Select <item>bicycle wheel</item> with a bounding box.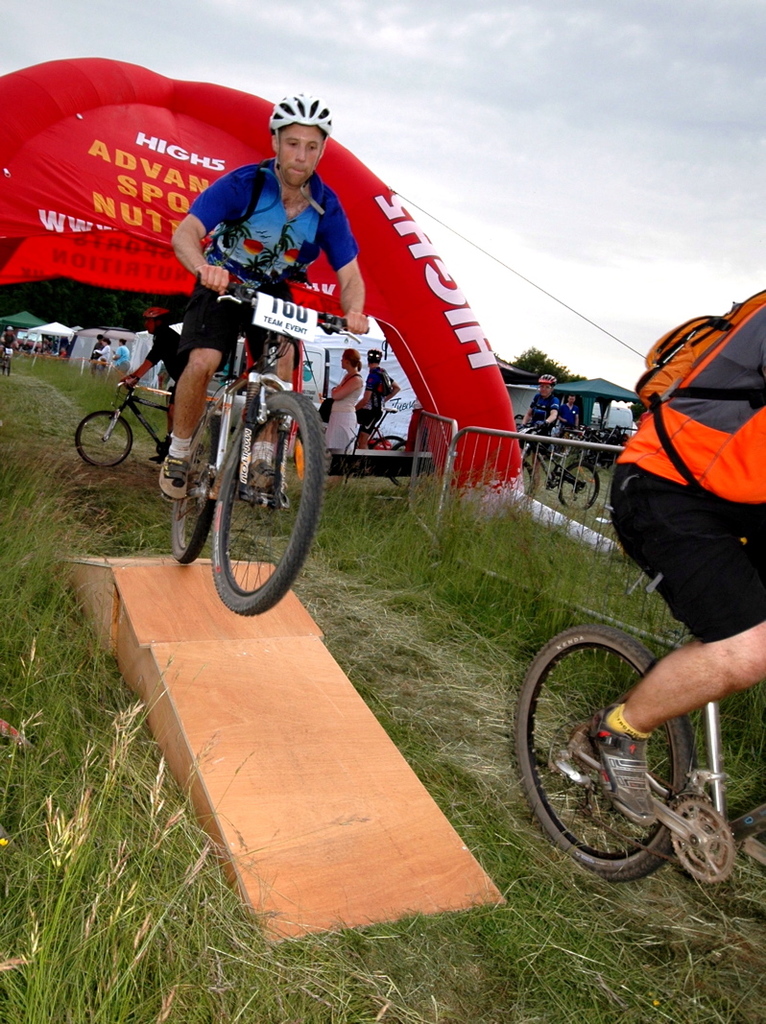
locate(211, 388, 326, 620).
